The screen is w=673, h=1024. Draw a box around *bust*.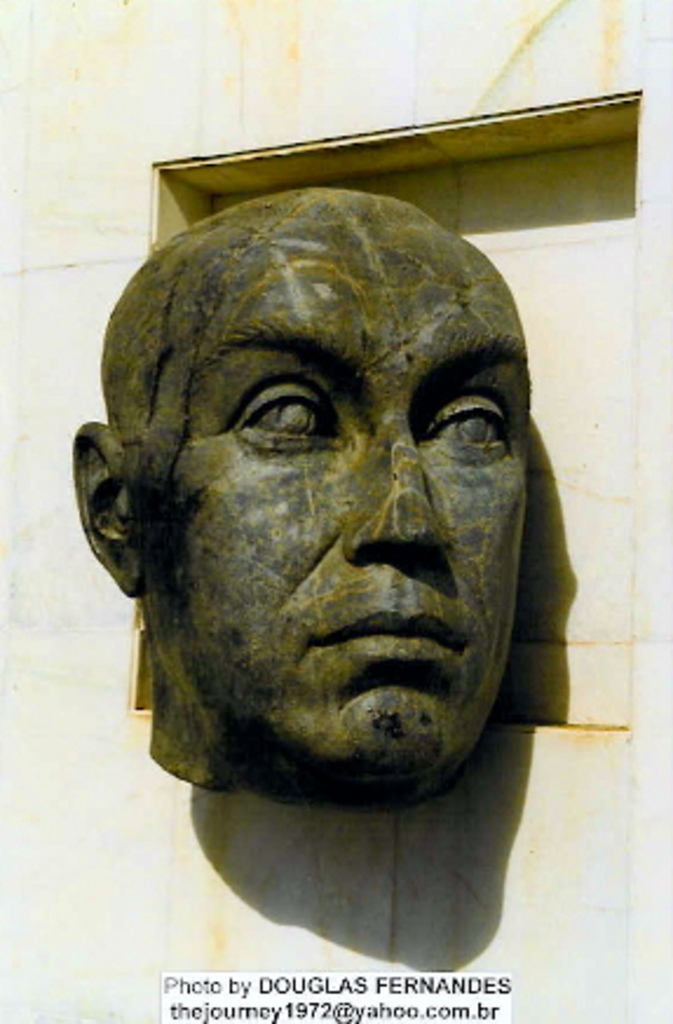
68 183 532 811.
